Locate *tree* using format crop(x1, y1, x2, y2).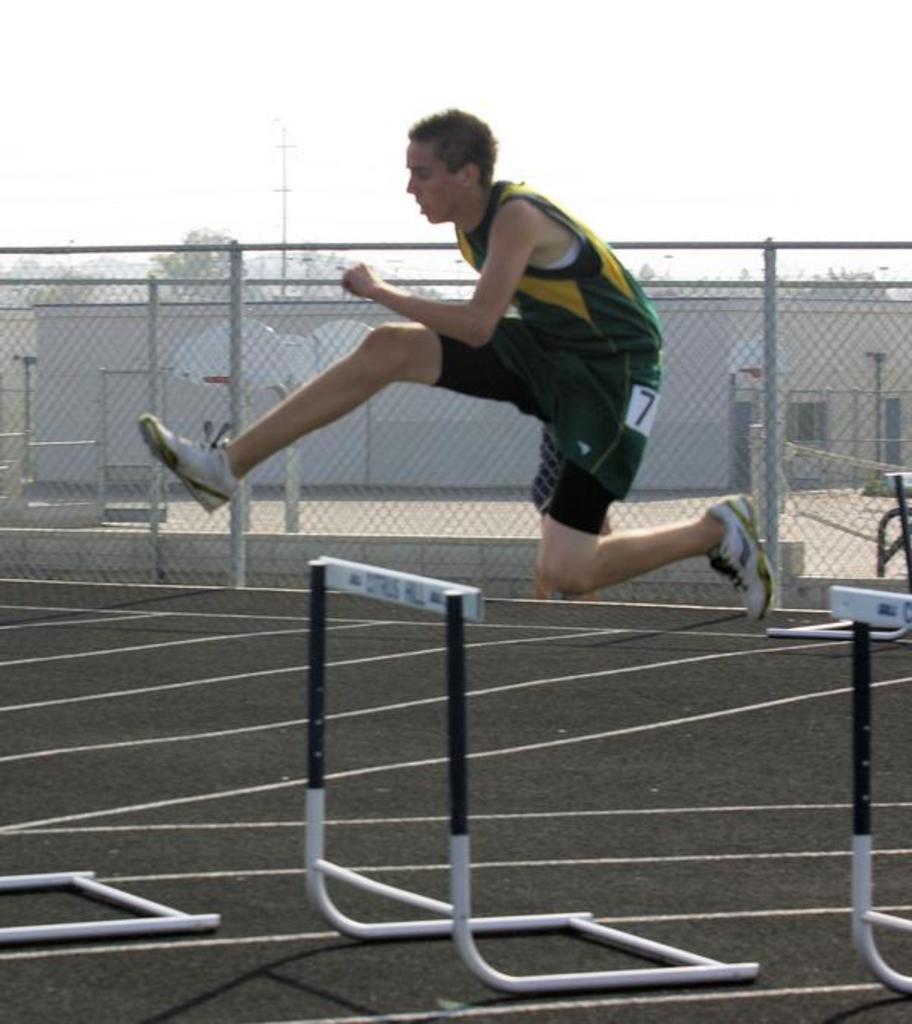
crop(27, 264, 106, 307).
